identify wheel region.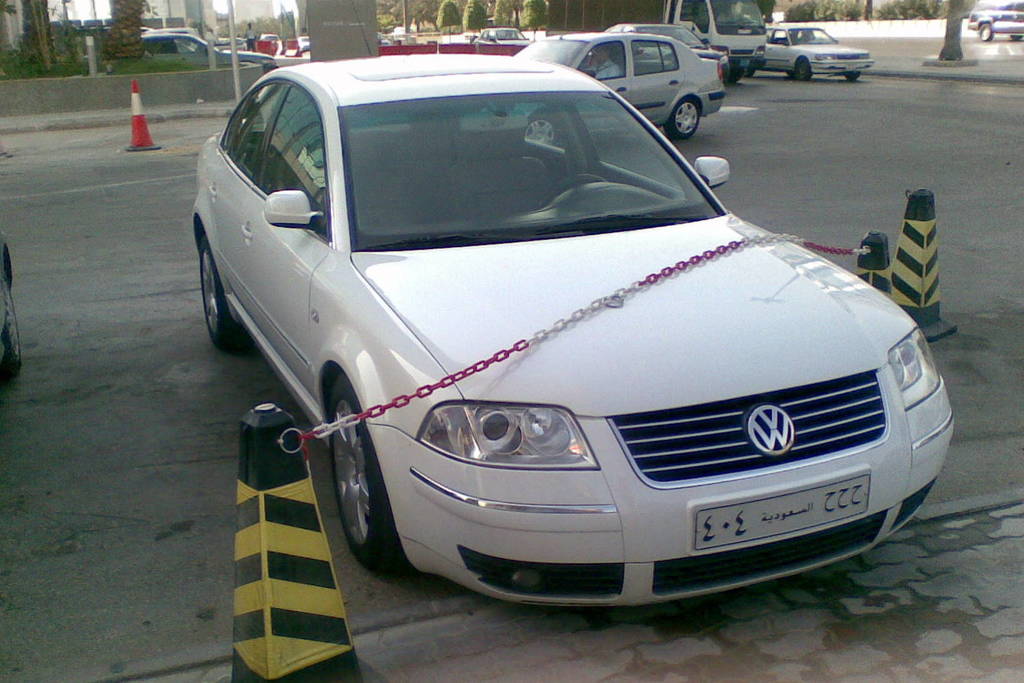
Region: 327,370,409,570.
